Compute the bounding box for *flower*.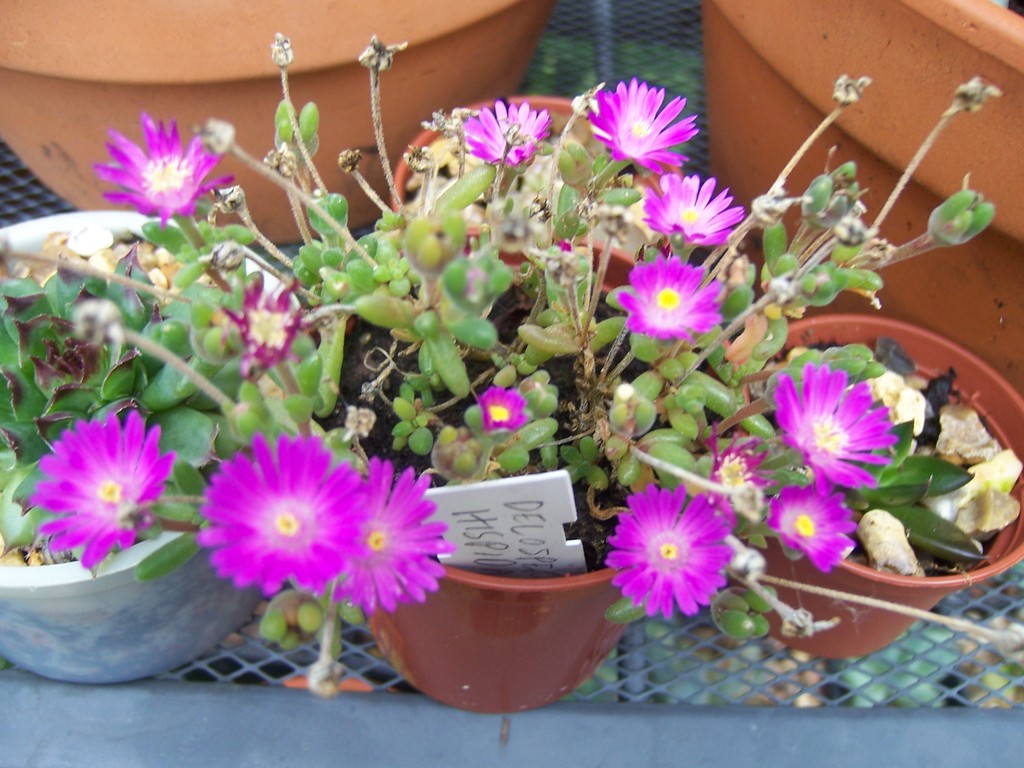
474, 383, 535, 431.
